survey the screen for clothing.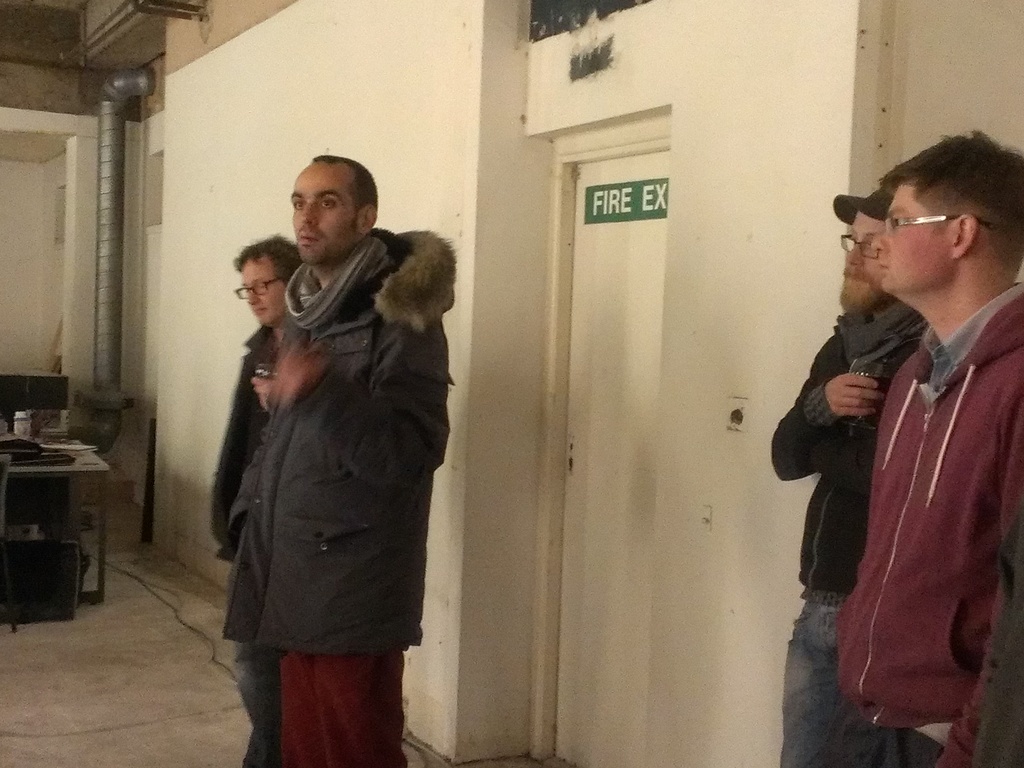
Survey found: 280,647,410,766.
